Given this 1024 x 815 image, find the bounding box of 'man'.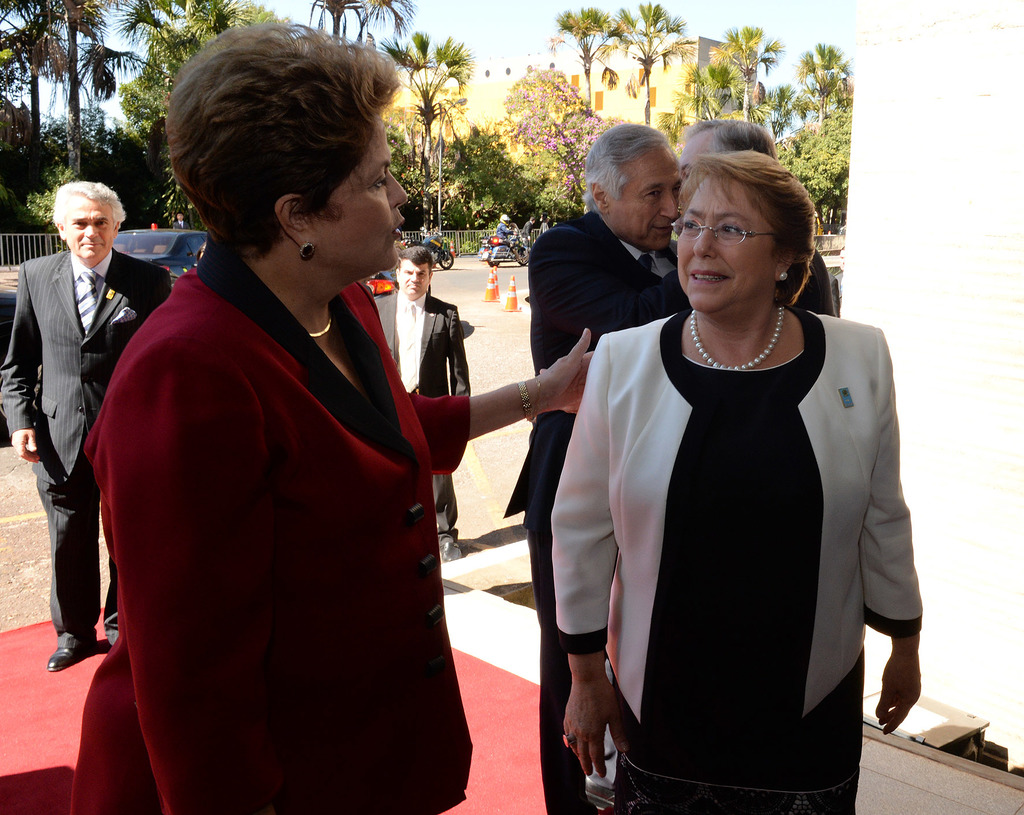
rect(372, 246, 472, 563).
